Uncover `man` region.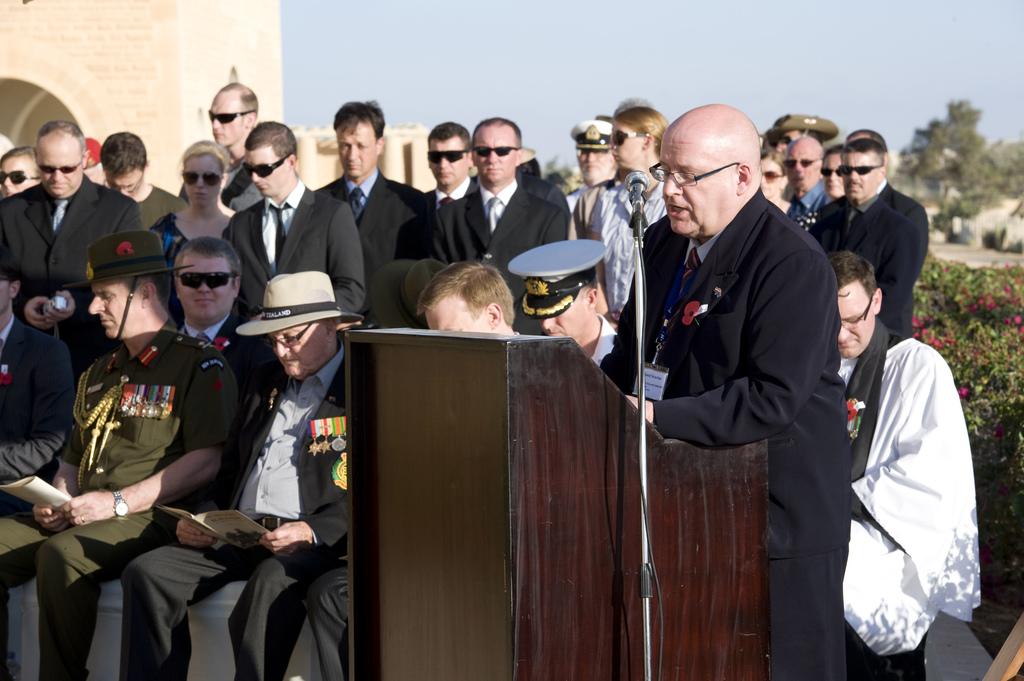
Uncovered: <bbox>426, 117, 570, 268</bbox>.
